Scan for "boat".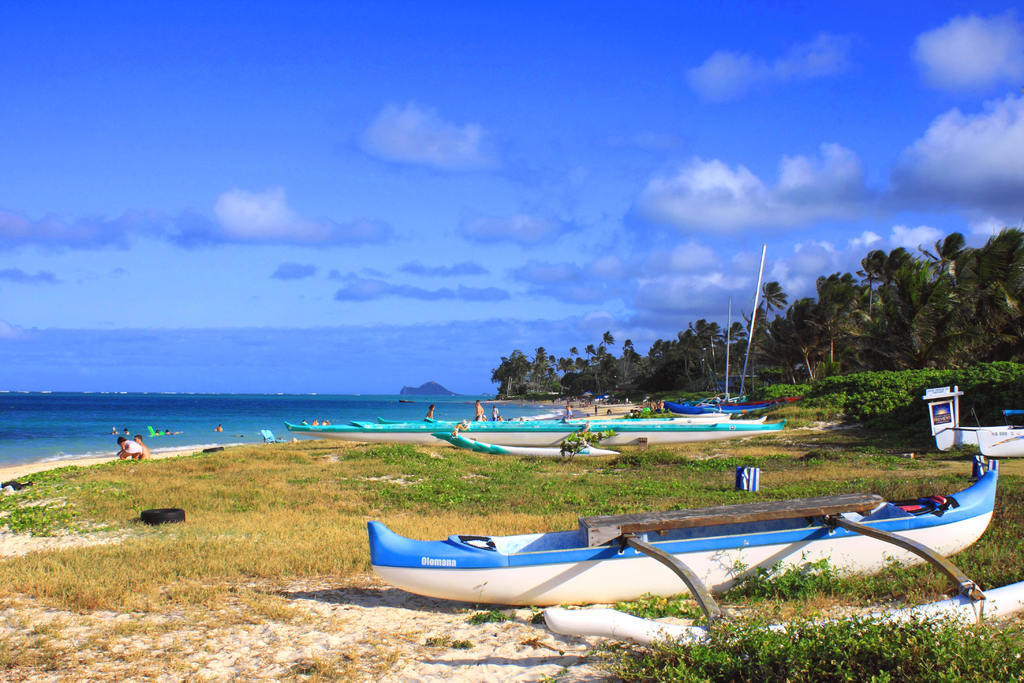
Scan result: 370,476,983,639.
